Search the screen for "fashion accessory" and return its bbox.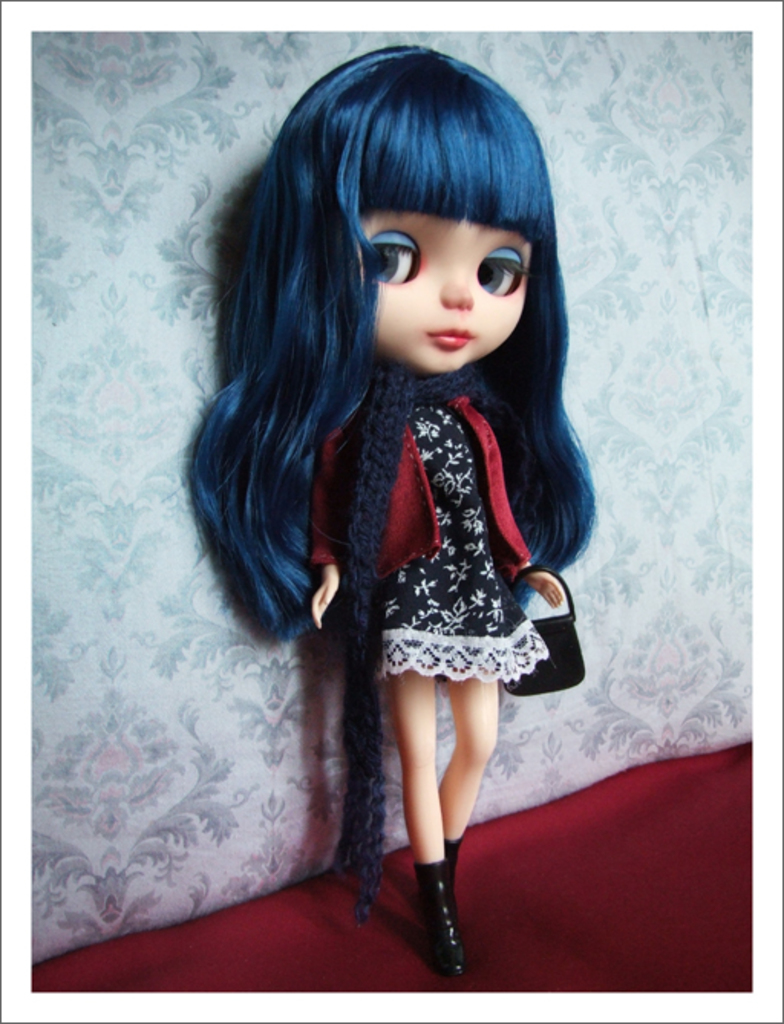
Found: locate(320, 351, 496, 928).
